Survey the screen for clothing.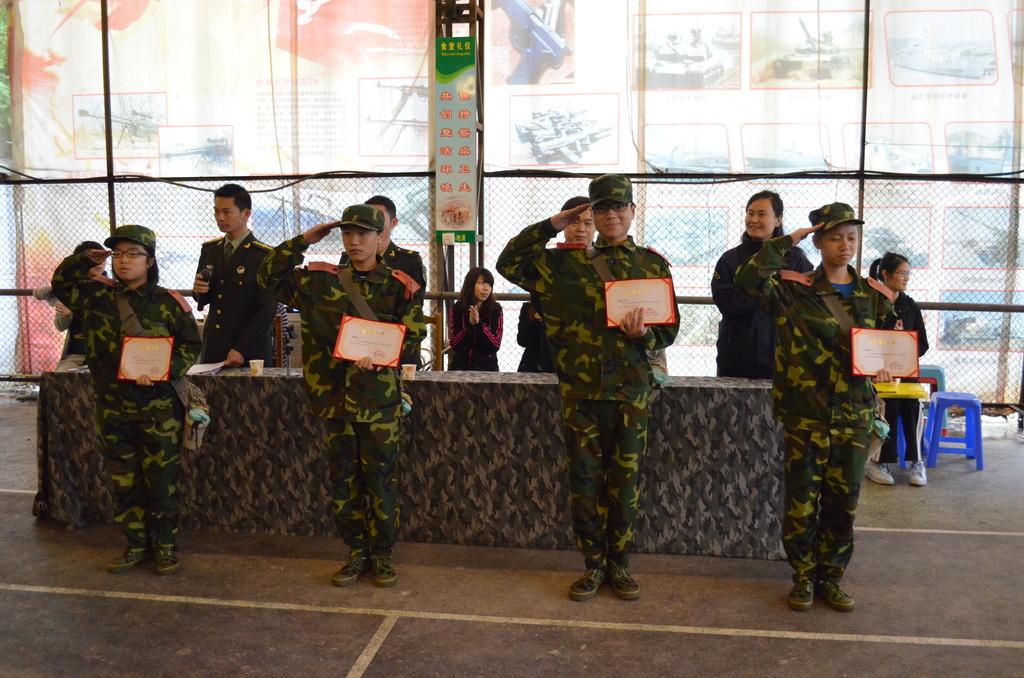
Survey found: bbox(713, 234, 818, 387).
